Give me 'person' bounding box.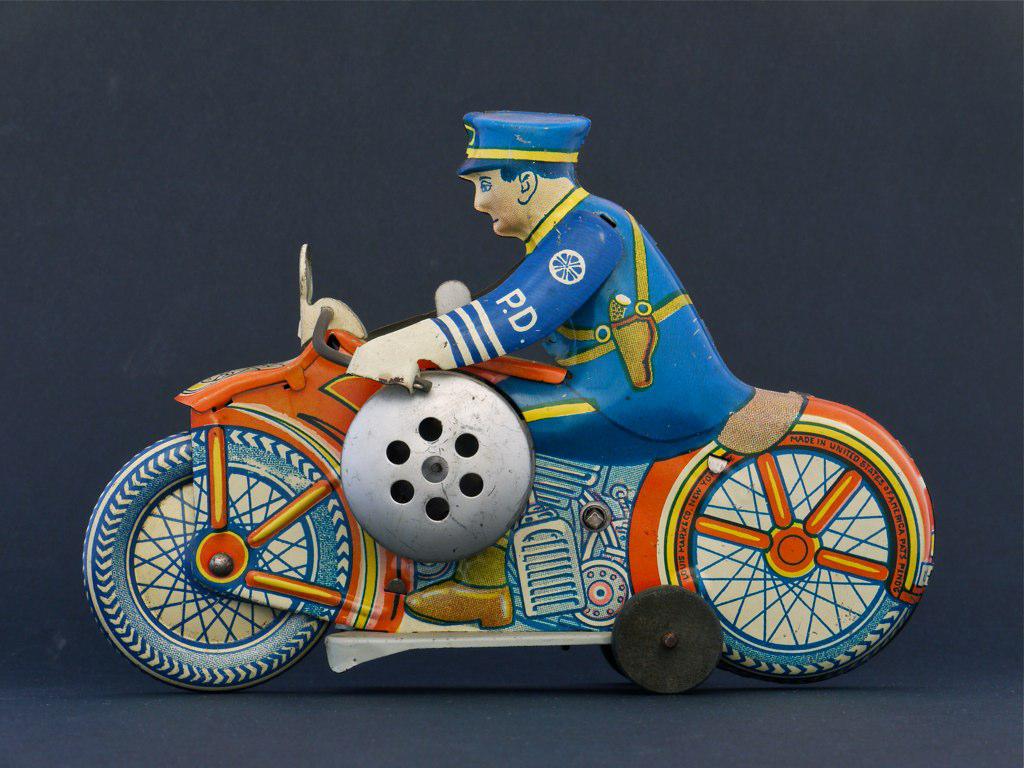
{"left": 349, "top": 111, "right": 755, "bottom": 624}.
